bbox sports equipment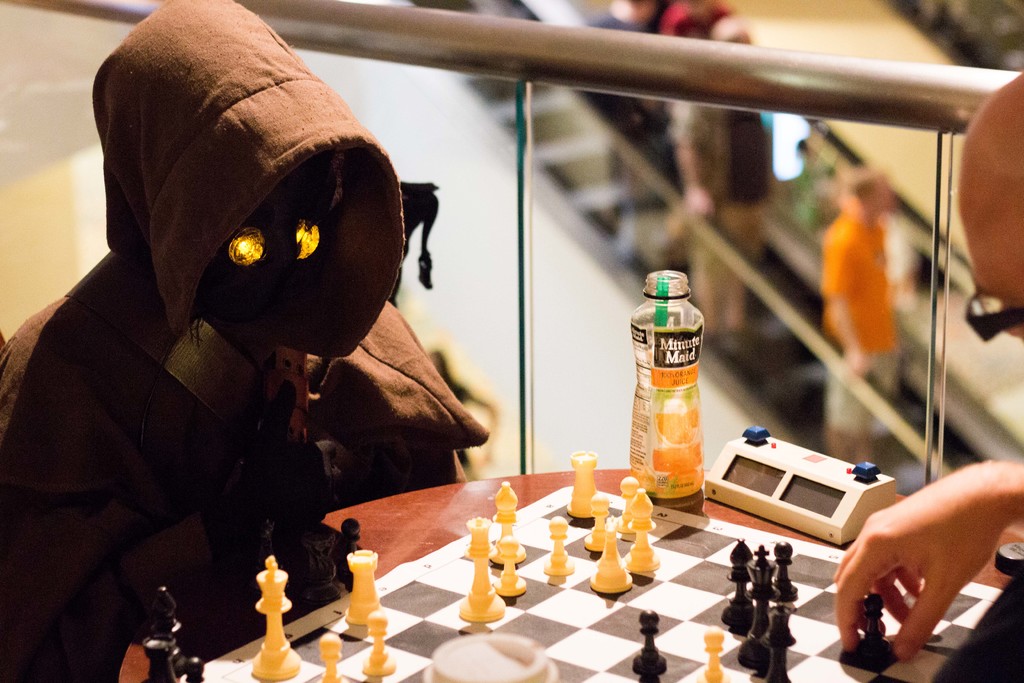
rect(561, 447, 604, 521)
